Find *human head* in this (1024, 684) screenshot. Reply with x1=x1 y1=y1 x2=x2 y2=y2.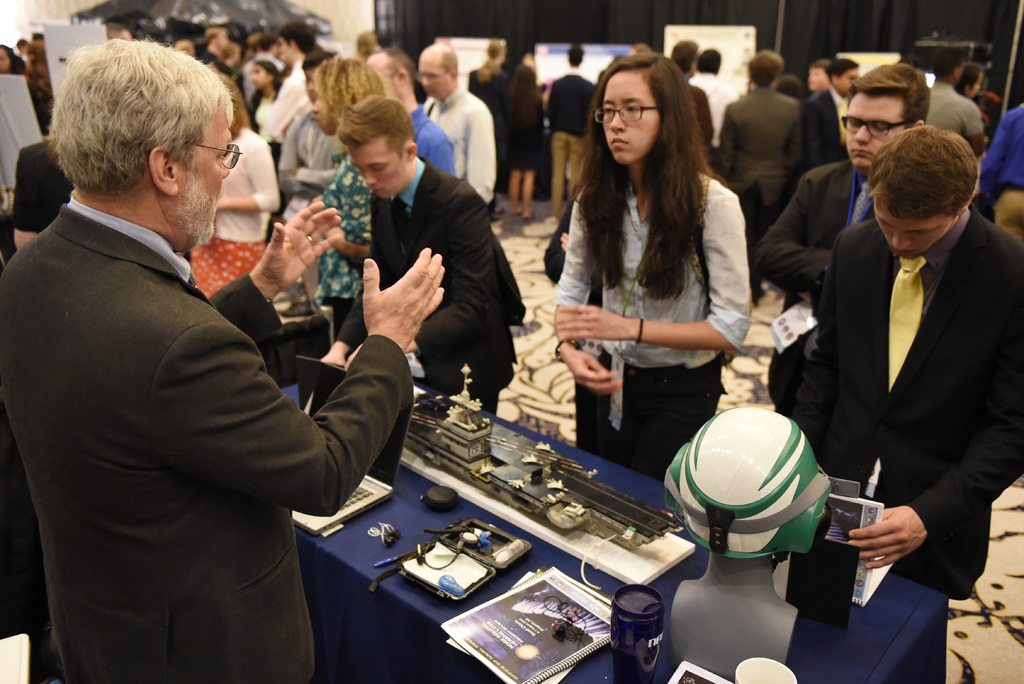
x1=33 y1=29 x2=48 y2=48.
